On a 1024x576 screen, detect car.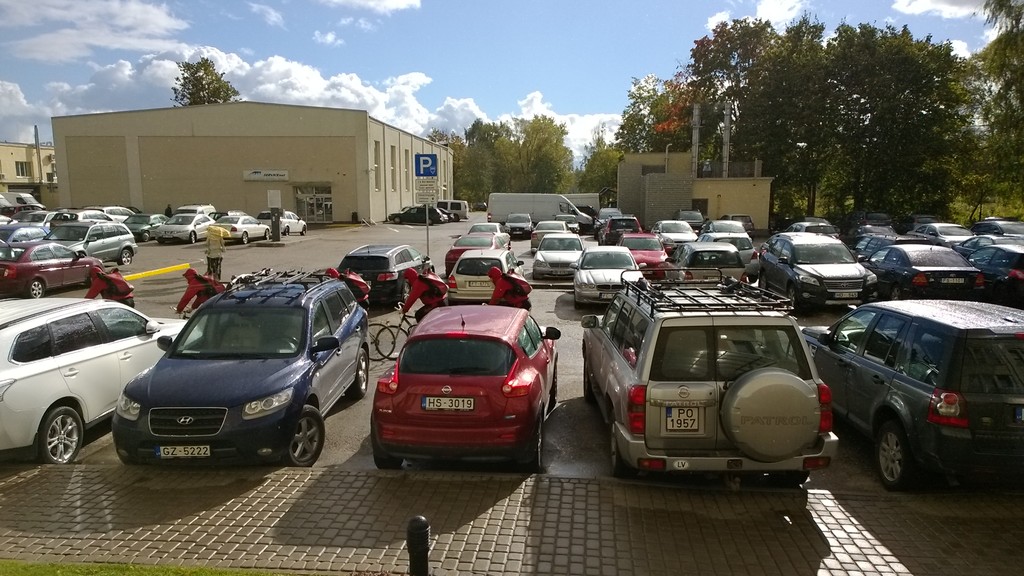
box(0, 295, 206, 462).
